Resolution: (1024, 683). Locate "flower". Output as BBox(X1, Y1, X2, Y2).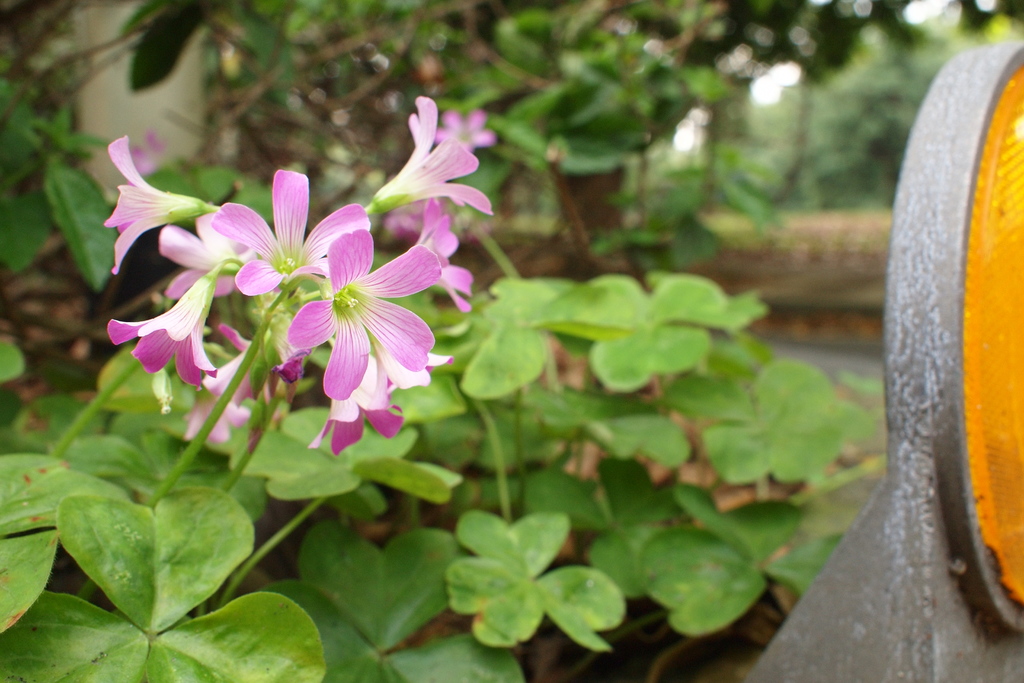
BBox(285, 226, 438, 397).
